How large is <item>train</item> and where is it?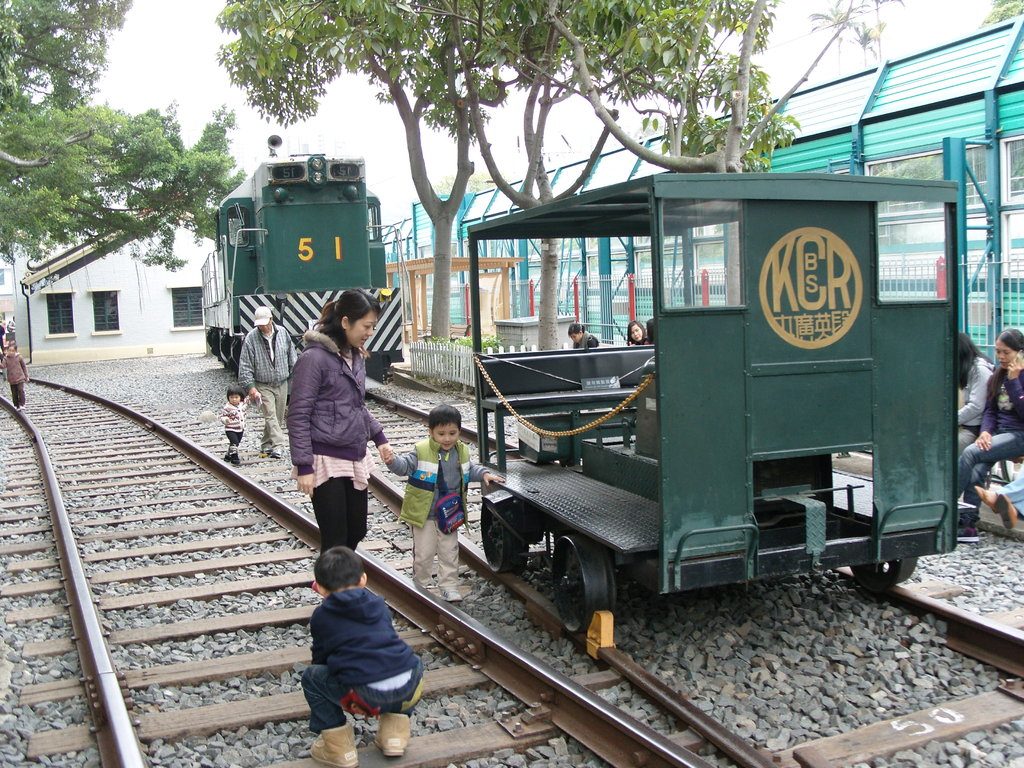
Bounding box: box(465, 173, 959, 634).
